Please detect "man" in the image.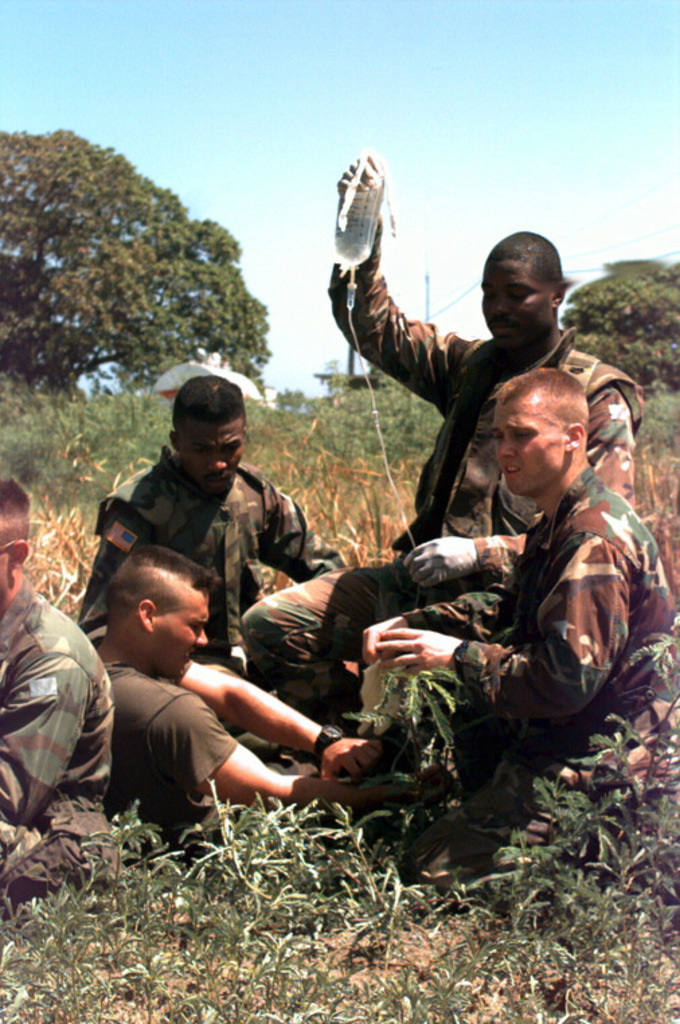
<box>242,152,645,739</box>.
